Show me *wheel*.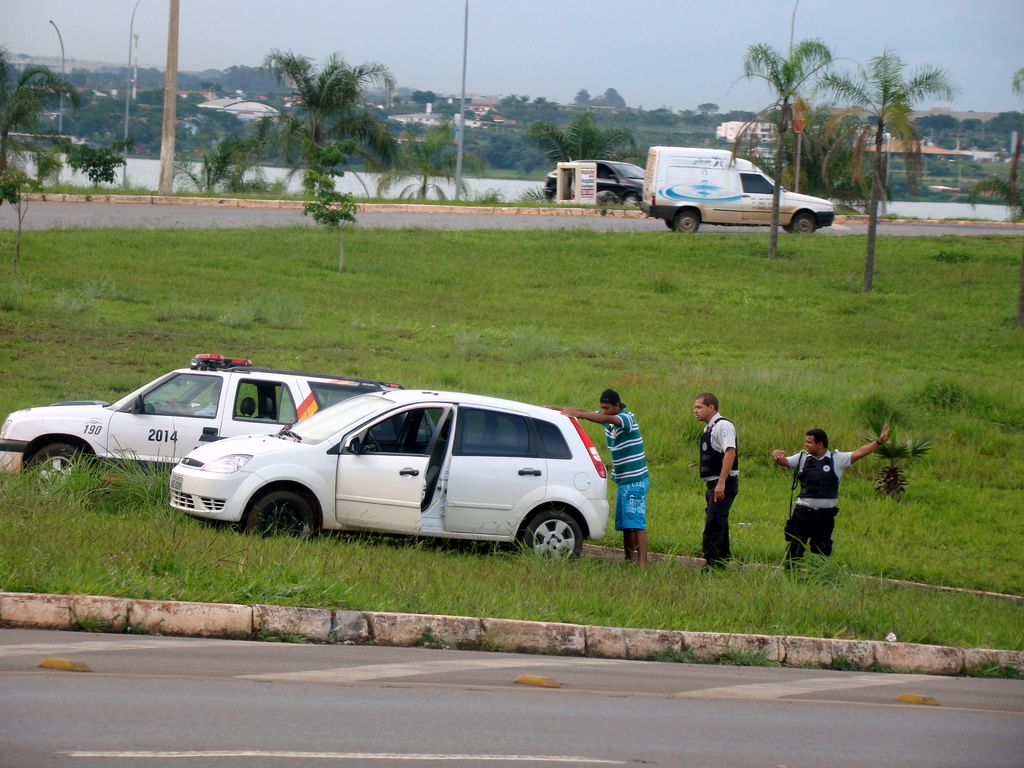
*wheel* is here: [left=784, top=225, right=792, bottom=234].
